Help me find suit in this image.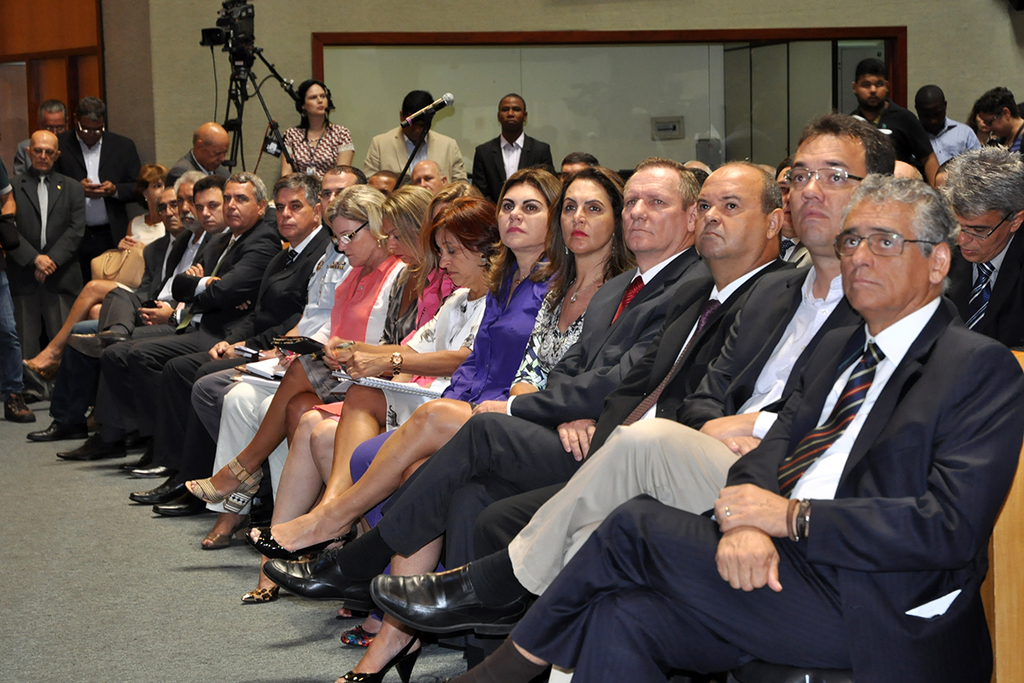
Found it: box(173, 226, 233, 319).
